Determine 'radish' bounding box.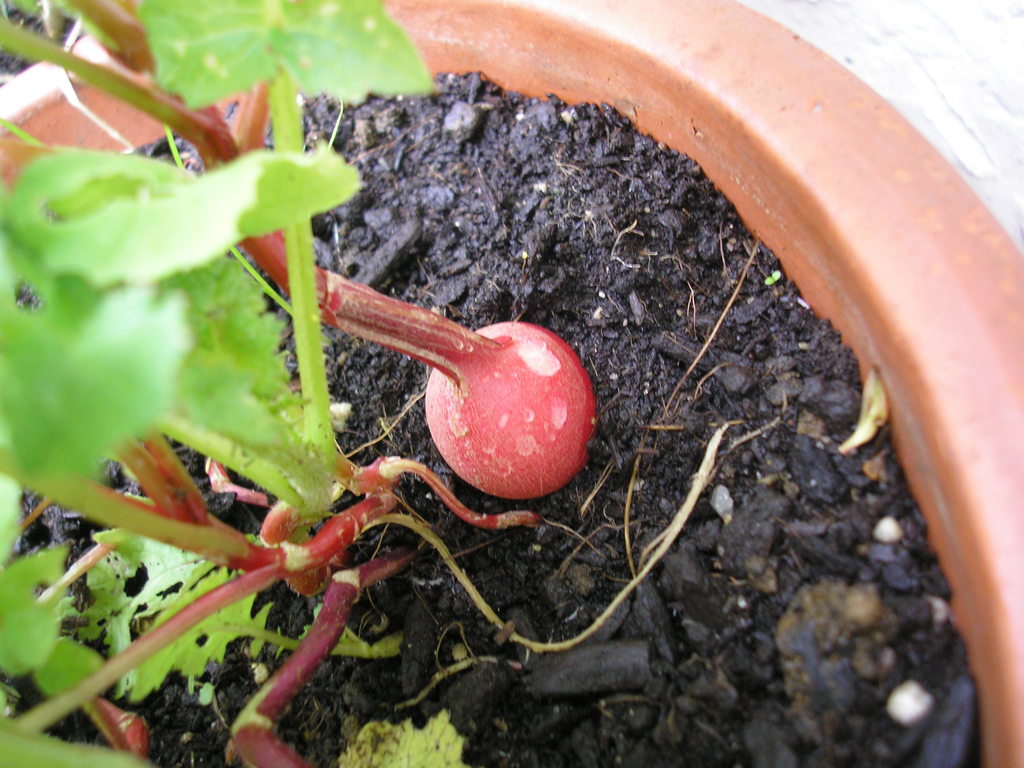
Determined: select_region(0, 0, 749, 767).
